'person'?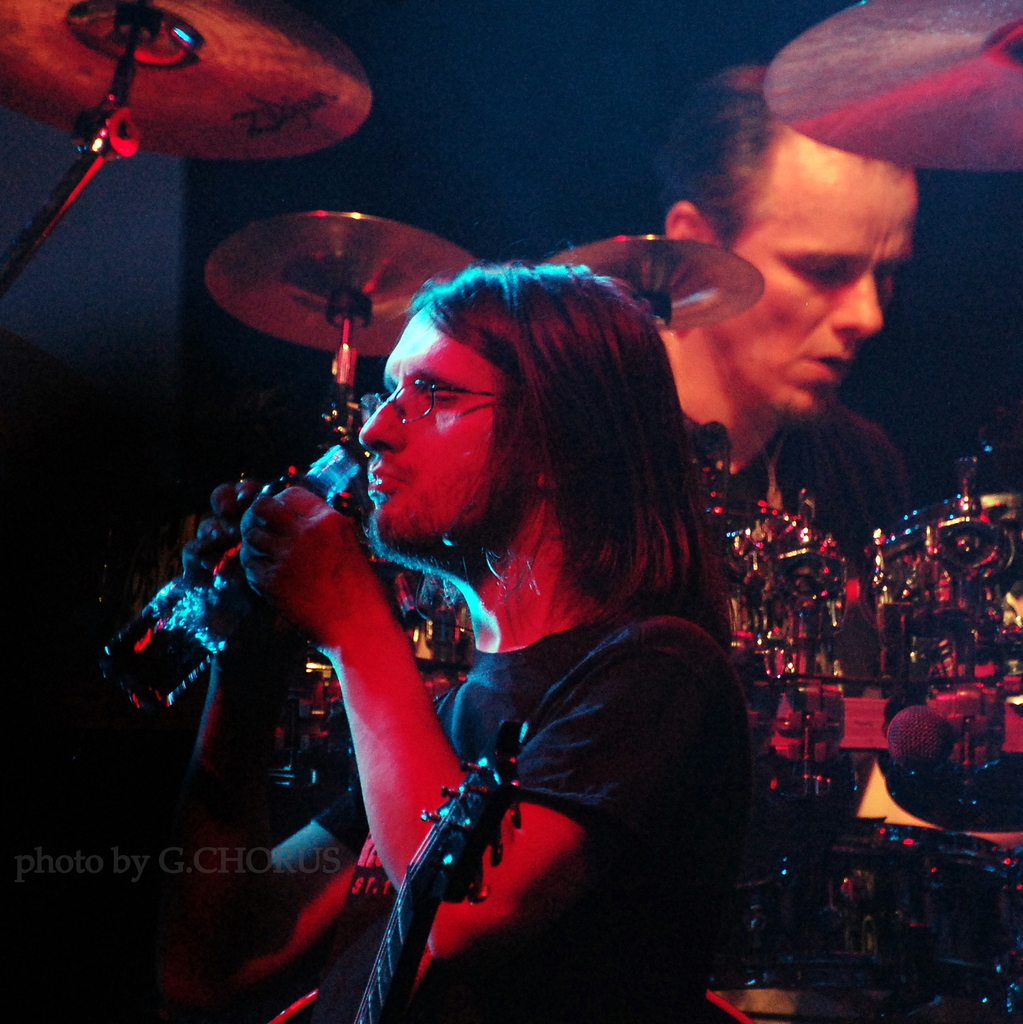
{"left": 640, "top": 63, "right": 917, "bottom": 566}
